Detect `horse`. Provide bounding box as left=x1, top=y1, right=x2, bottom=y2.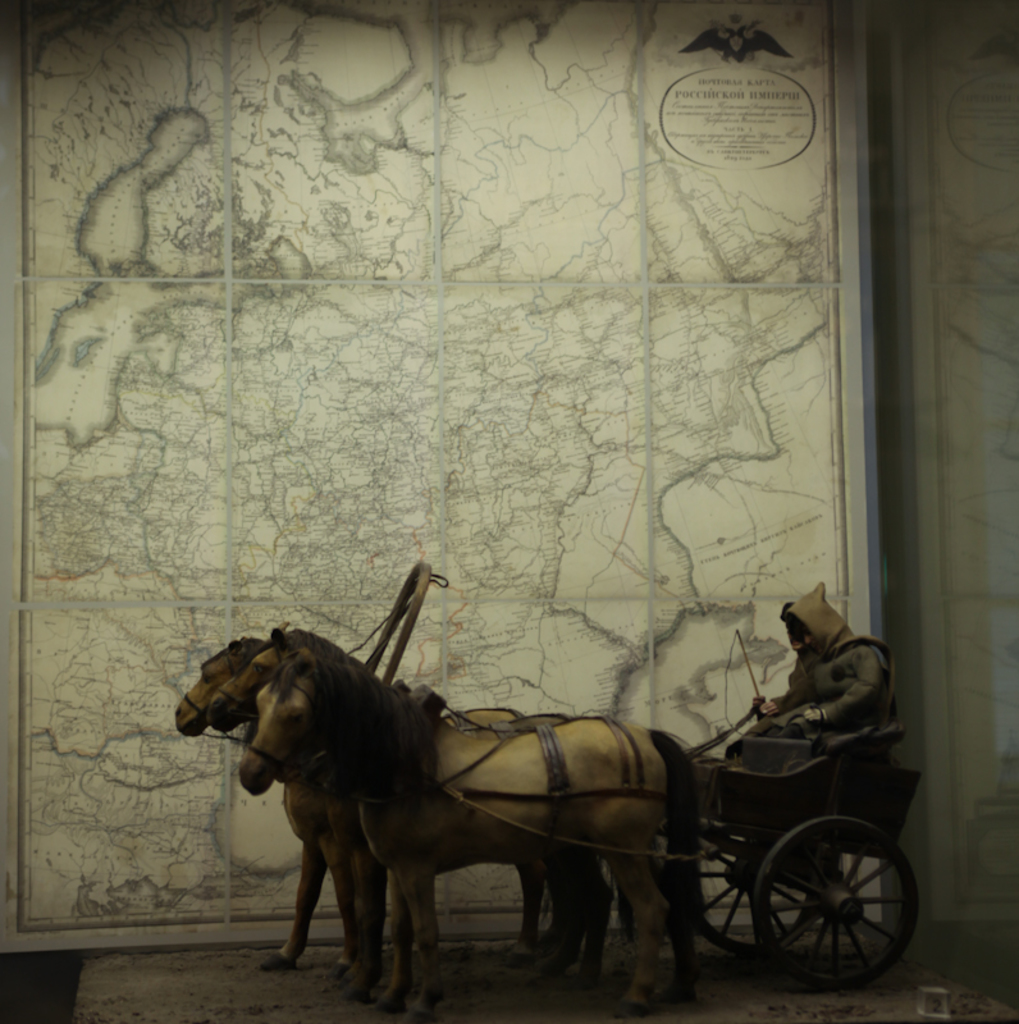
left=204, top=621, right=618, bottom=1006.
